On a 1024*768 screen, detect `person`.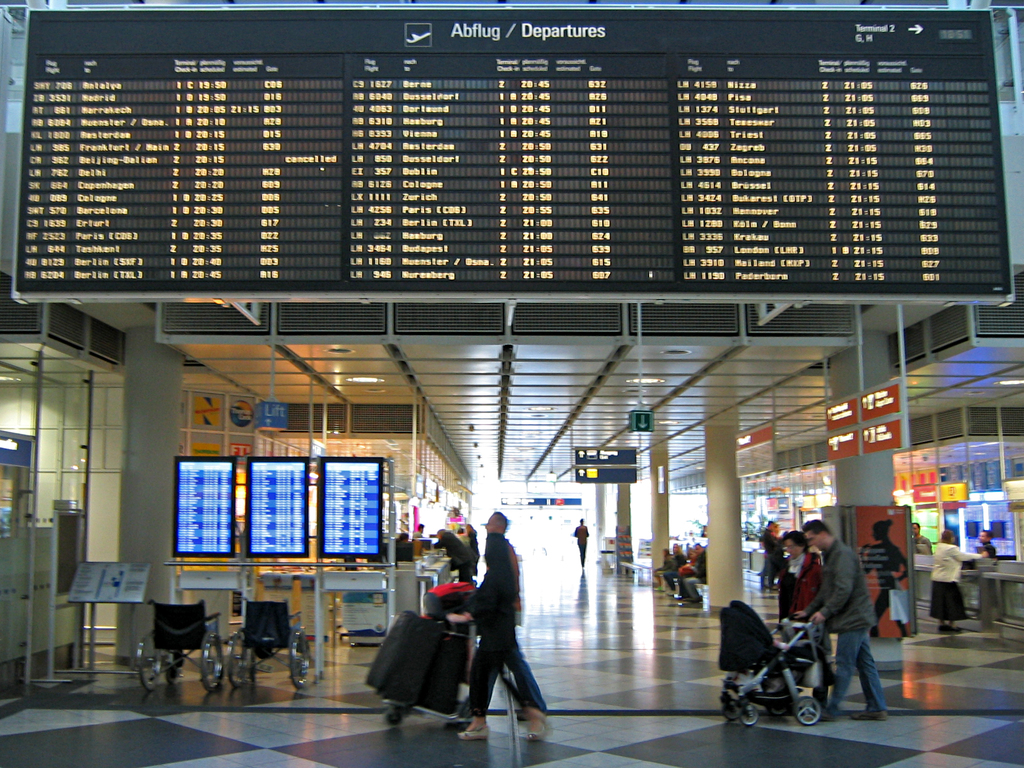
{"x1": 668, "y1": 529, "x2": 712, "y2": 622}.
